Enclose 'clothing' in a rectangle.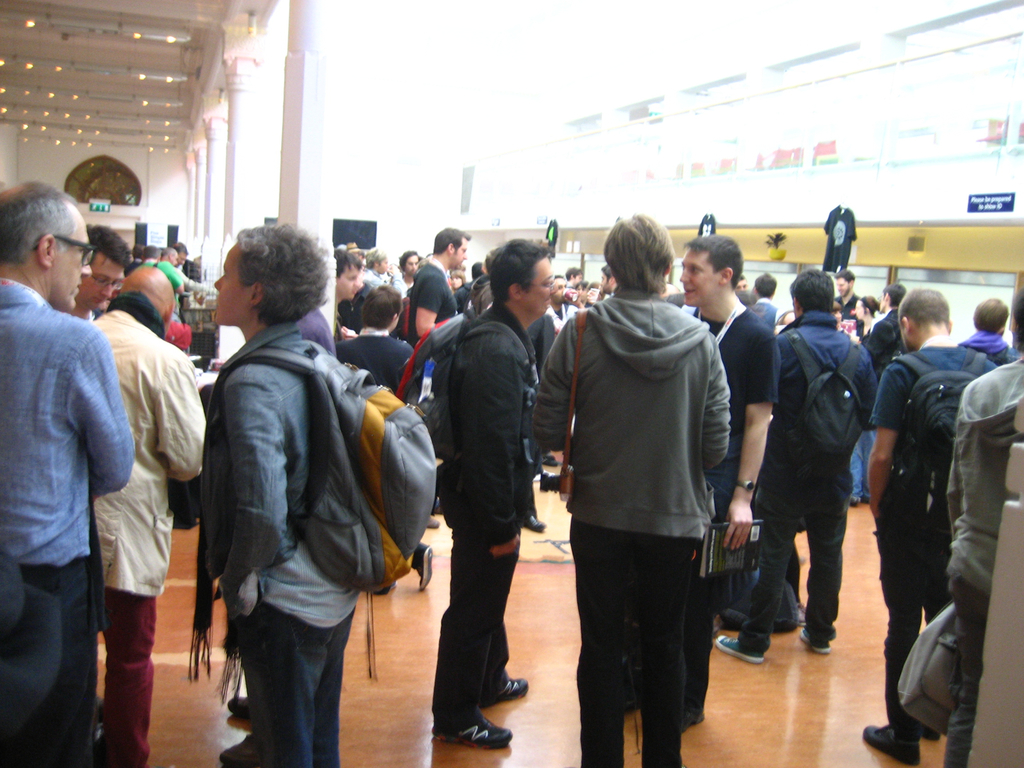
select_region(95, 299, 202, 765).
